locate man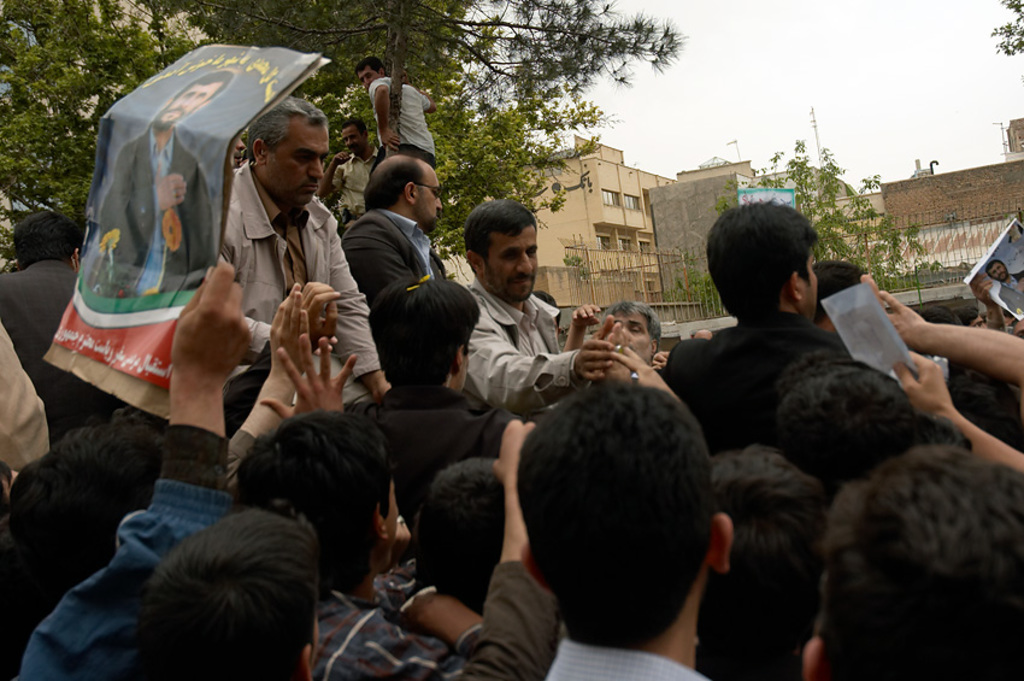
pyautogui.locateOnScreen(223, 92, 395, 406)
